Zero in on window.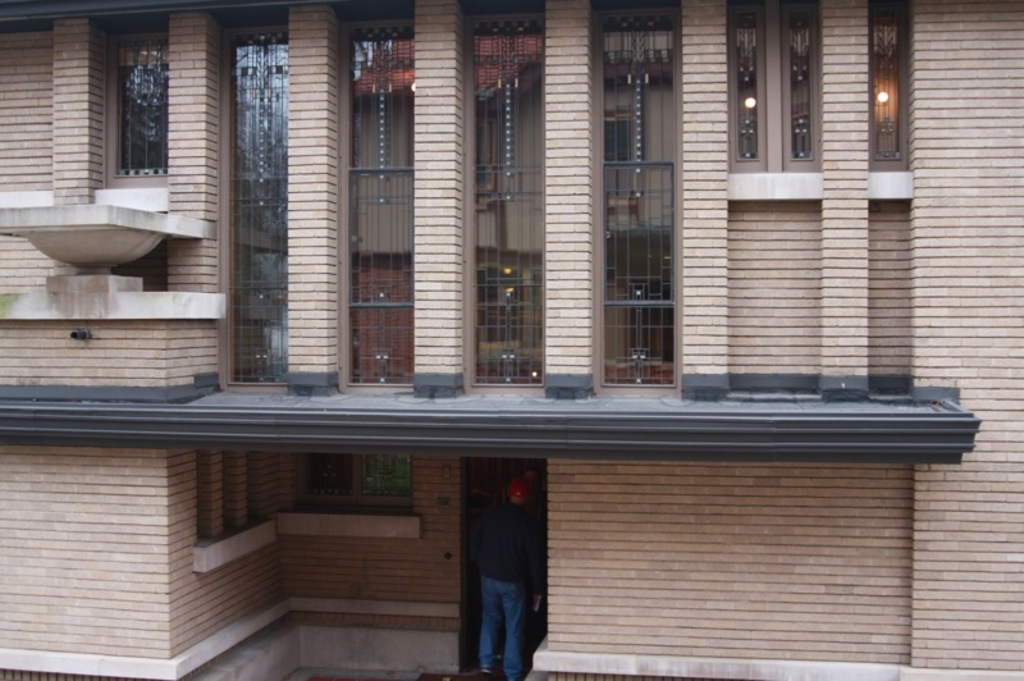
Zeroed in: 470/18/541/390.
